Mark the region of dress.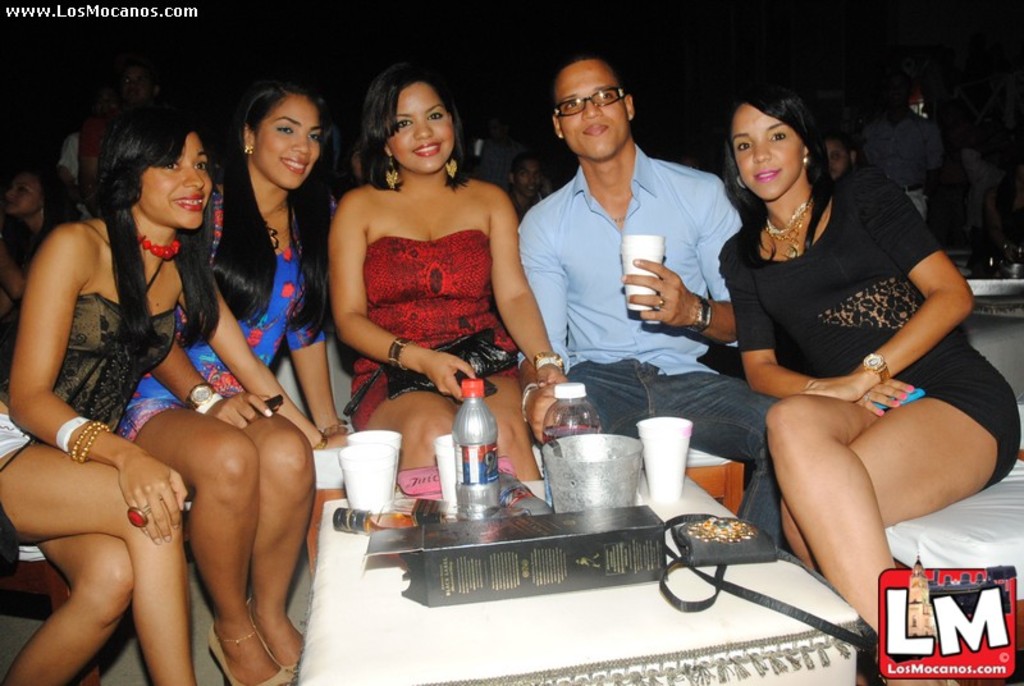
Region: [352, 230, 524, 424].
